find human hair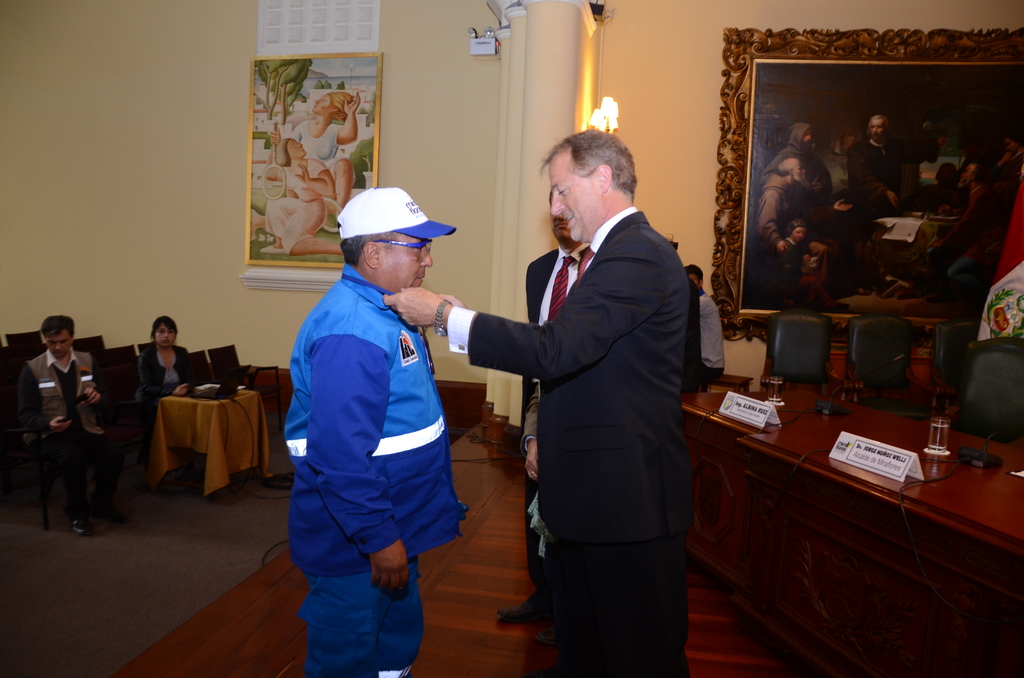
Rect(274, 136, 294, 167)
